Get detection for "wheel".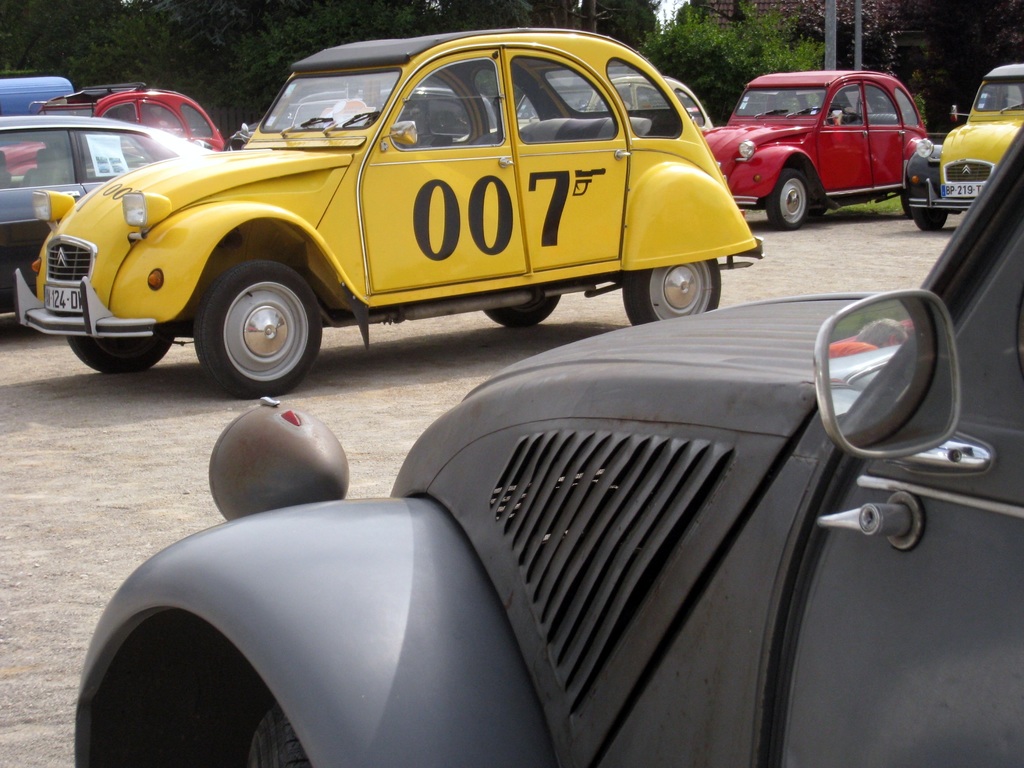
Detection: <box>624,265,730,338</box>.
